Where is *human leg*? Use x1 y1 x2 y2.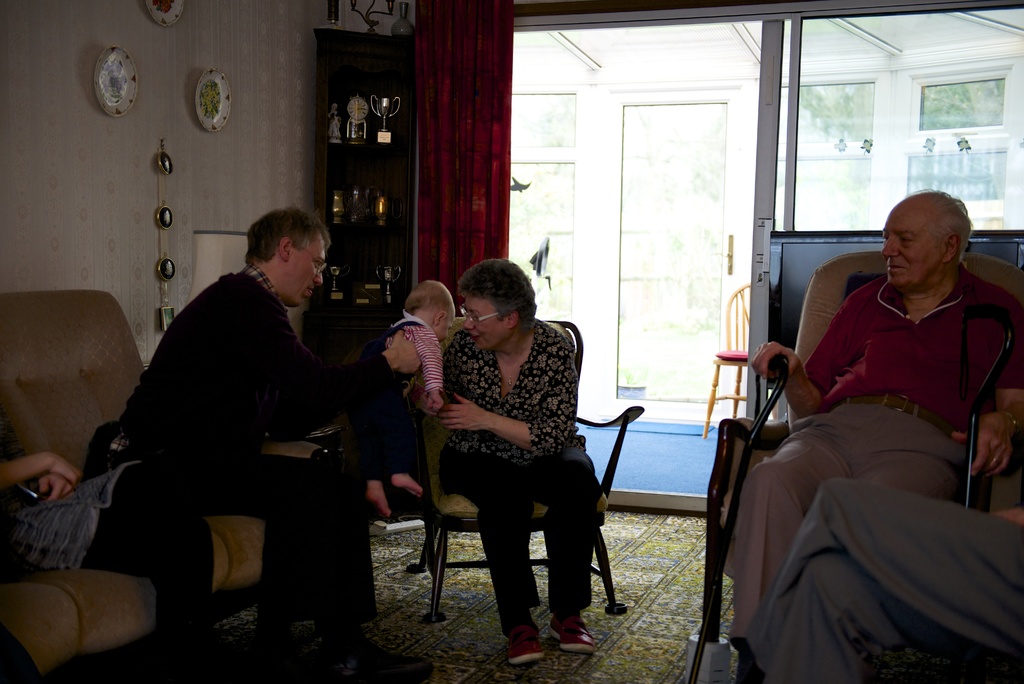
736 392 975 680.
